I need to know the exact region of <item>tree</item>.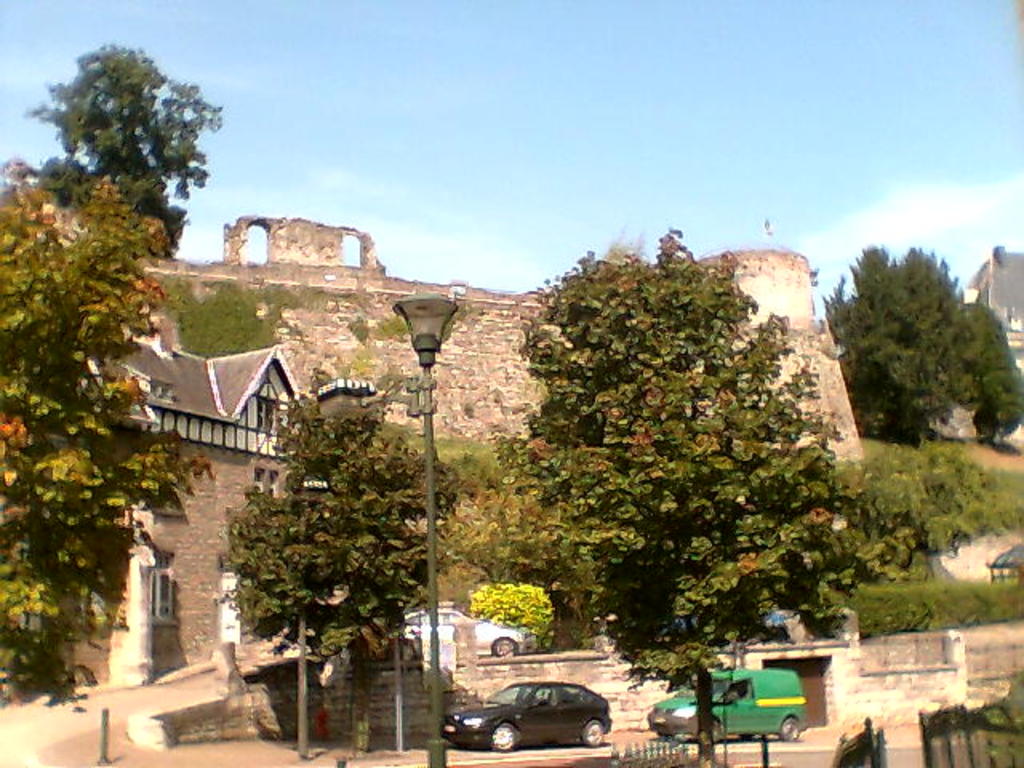
Region: bbox=(16, 42, 222, 270).
